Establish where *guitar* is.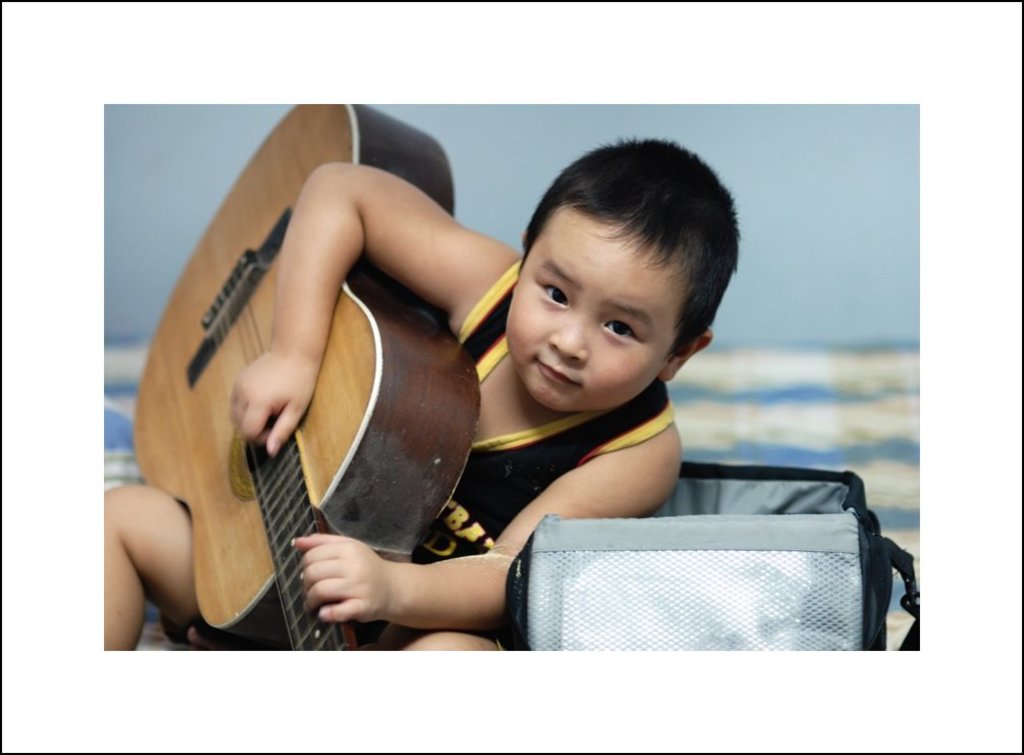
Established at <region>119, 141, 491, 651</region>.
